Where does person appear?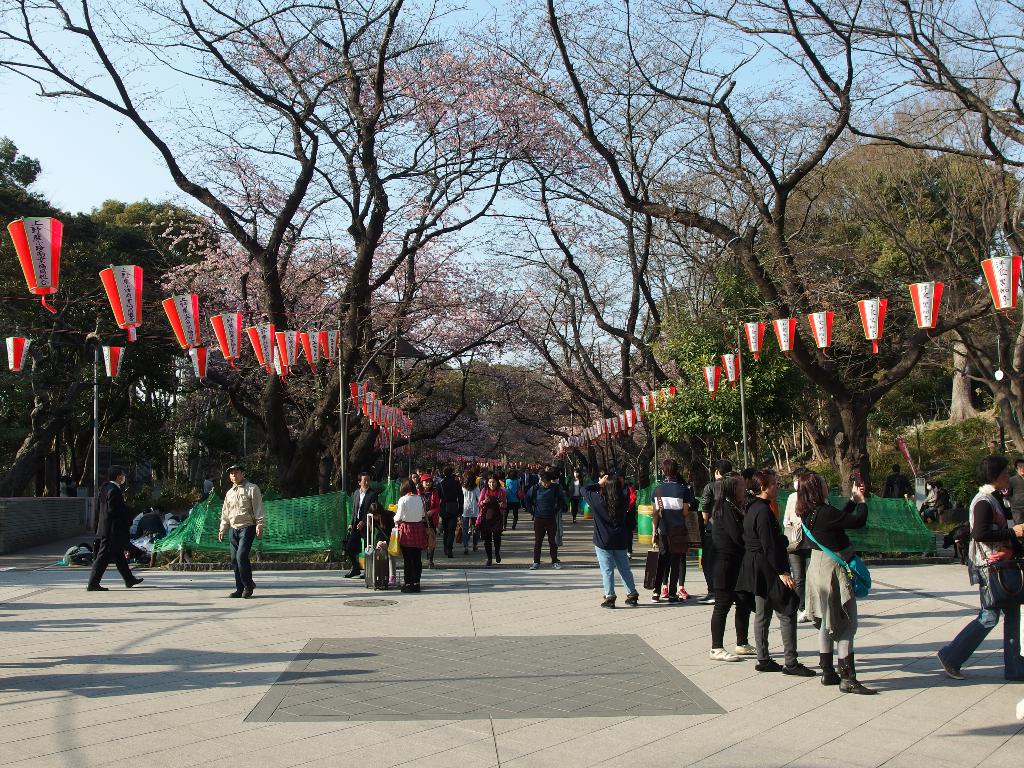
Appears at bbox=(923, 479, 952, 525).
